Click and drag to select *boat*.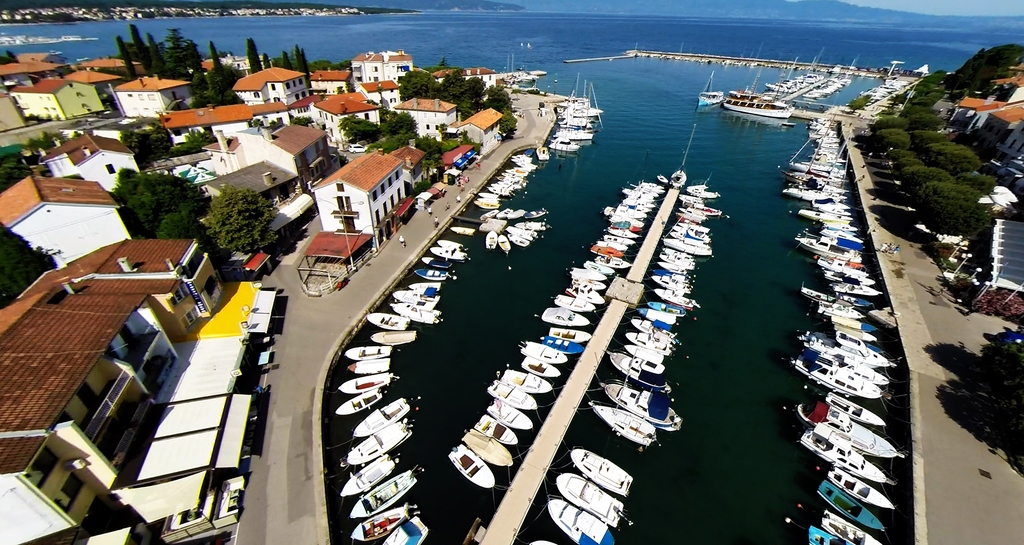
Selection: {"left": 833, "top": 470, "right": 892, "bottom": 509}.
